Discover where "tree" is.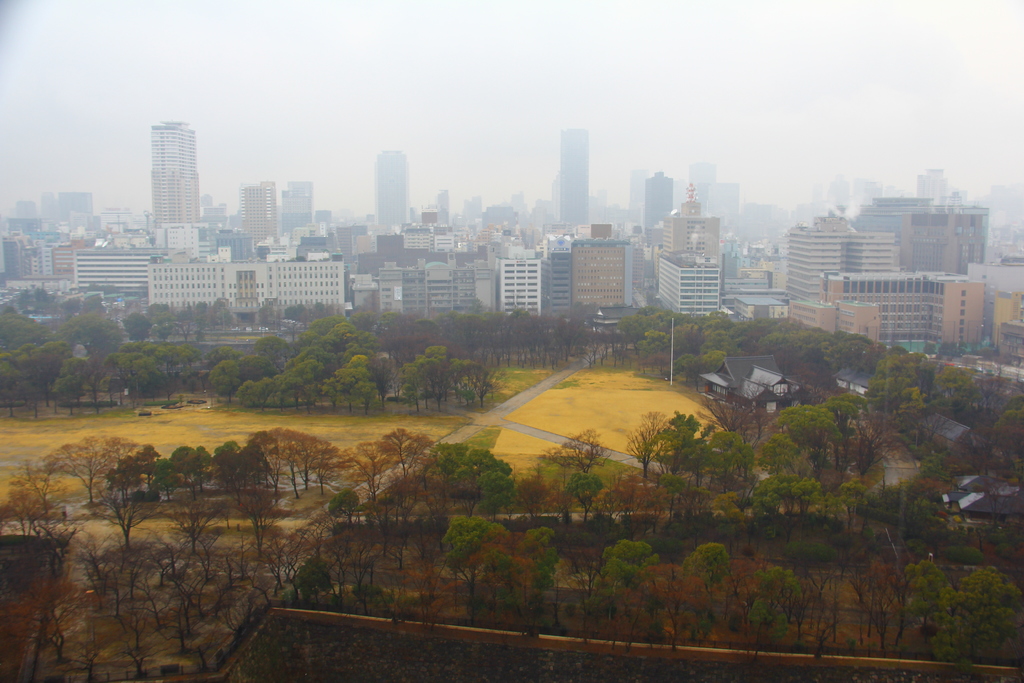
Discovered at crop(982, 402, 1023, 434).
